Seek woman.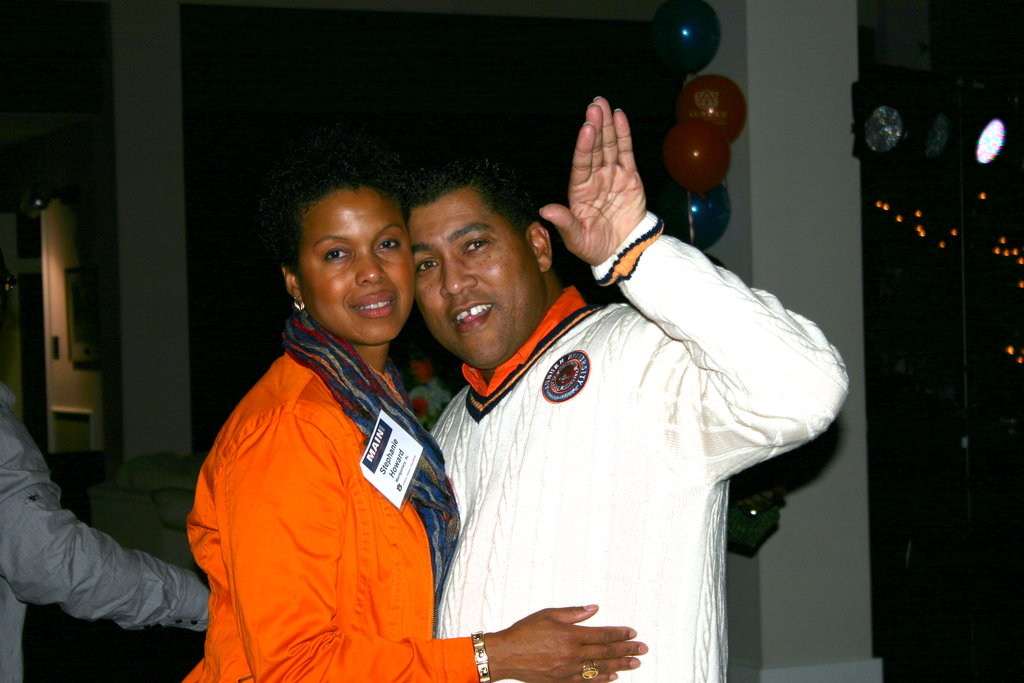
x1=182, y1=166, x2=641, y2=682.
